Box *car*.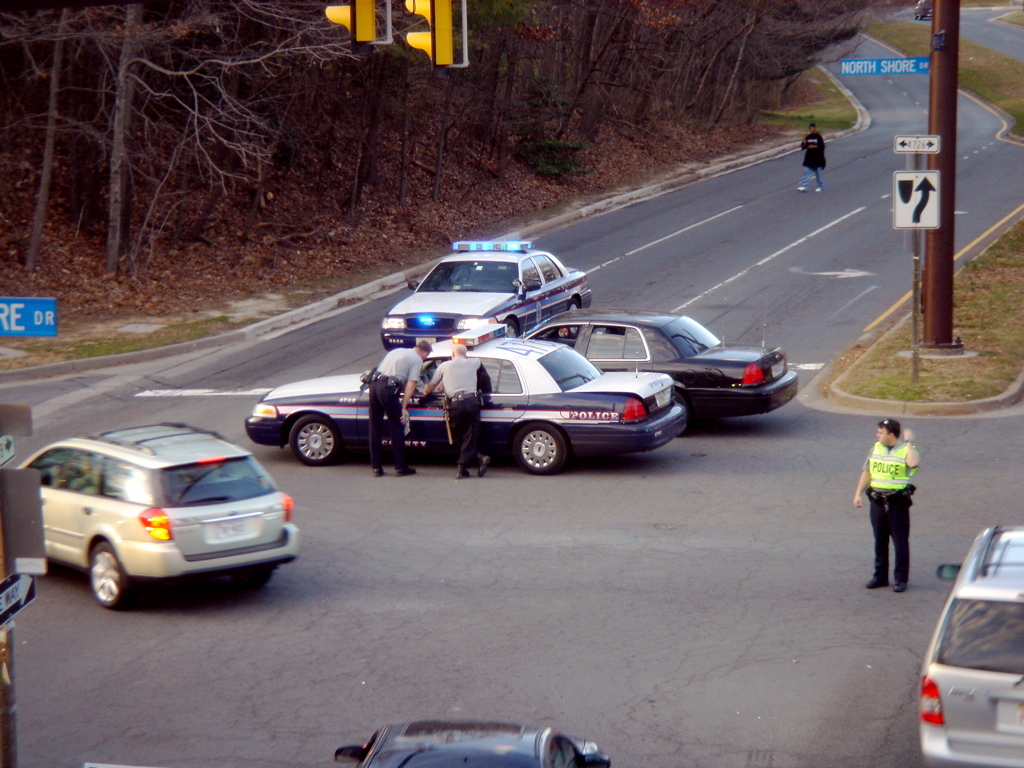
380/238/590/351.
